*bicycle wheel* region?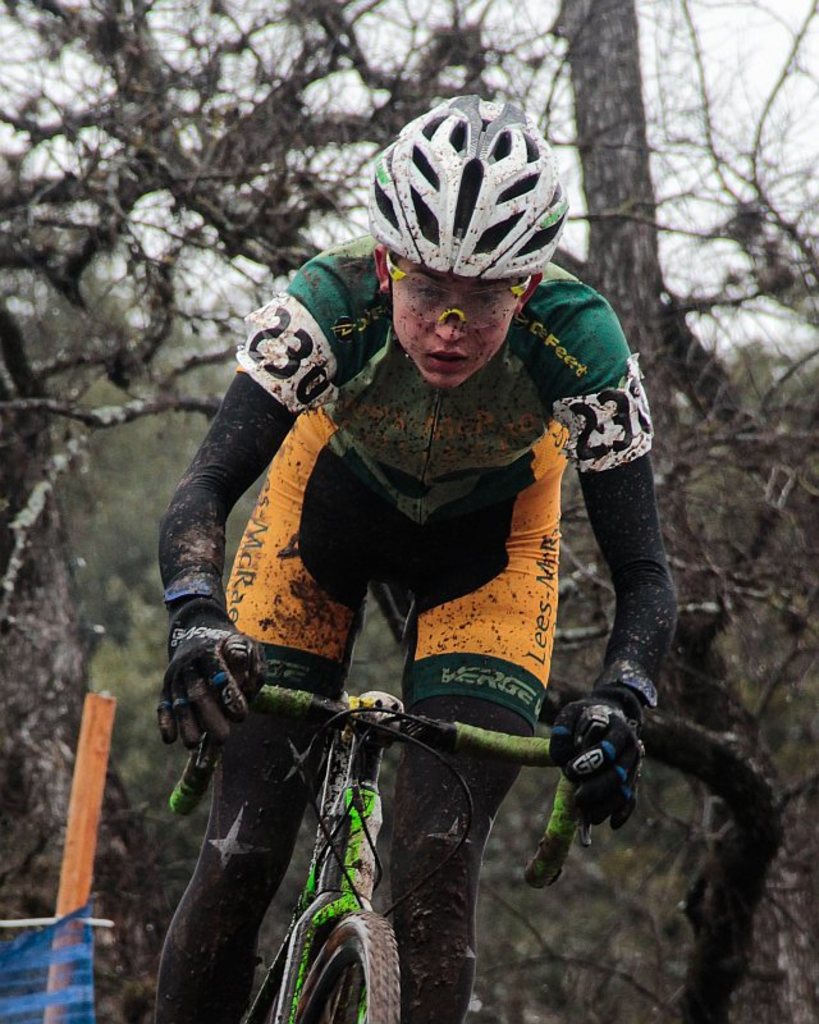
{"left": 288, "top": 908, "right": 399, "bottom": 1023}
